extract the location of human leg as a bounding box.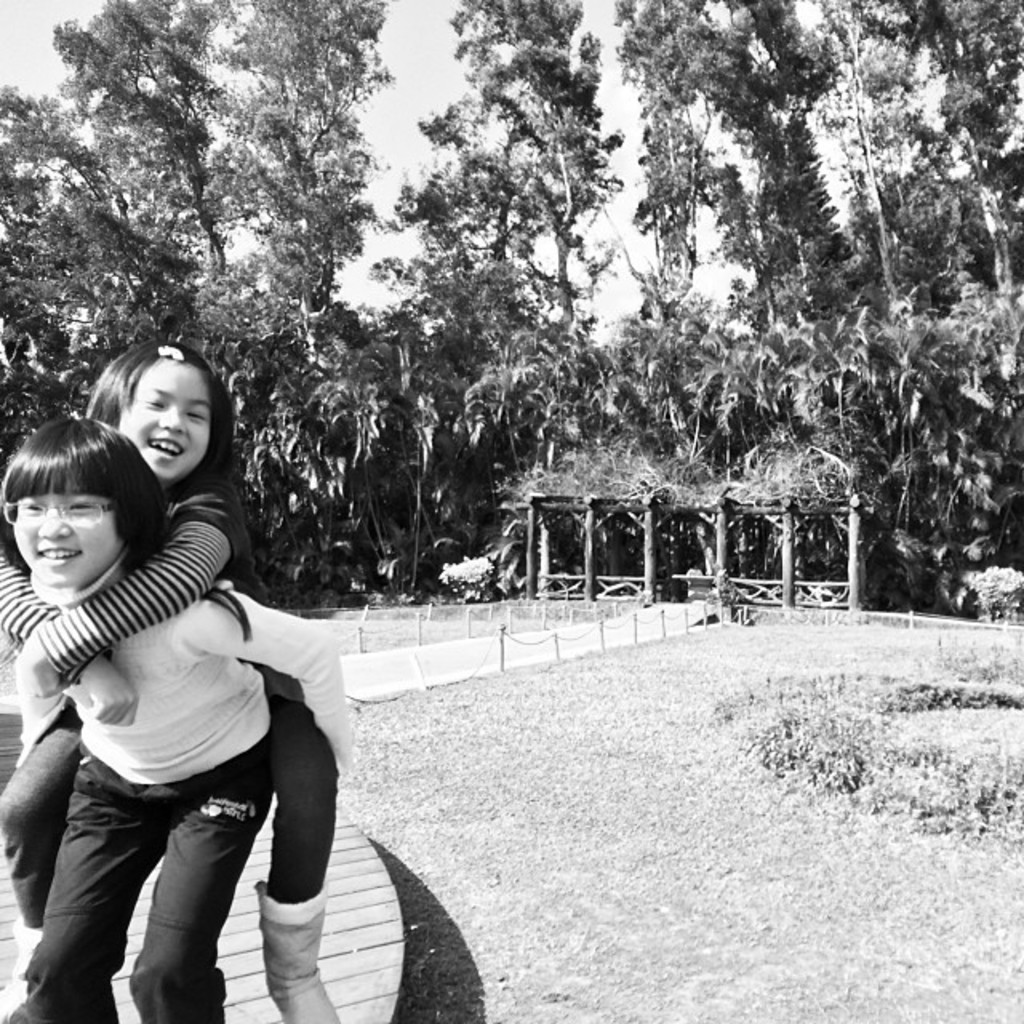
crop(0, 714, 72, 939).
